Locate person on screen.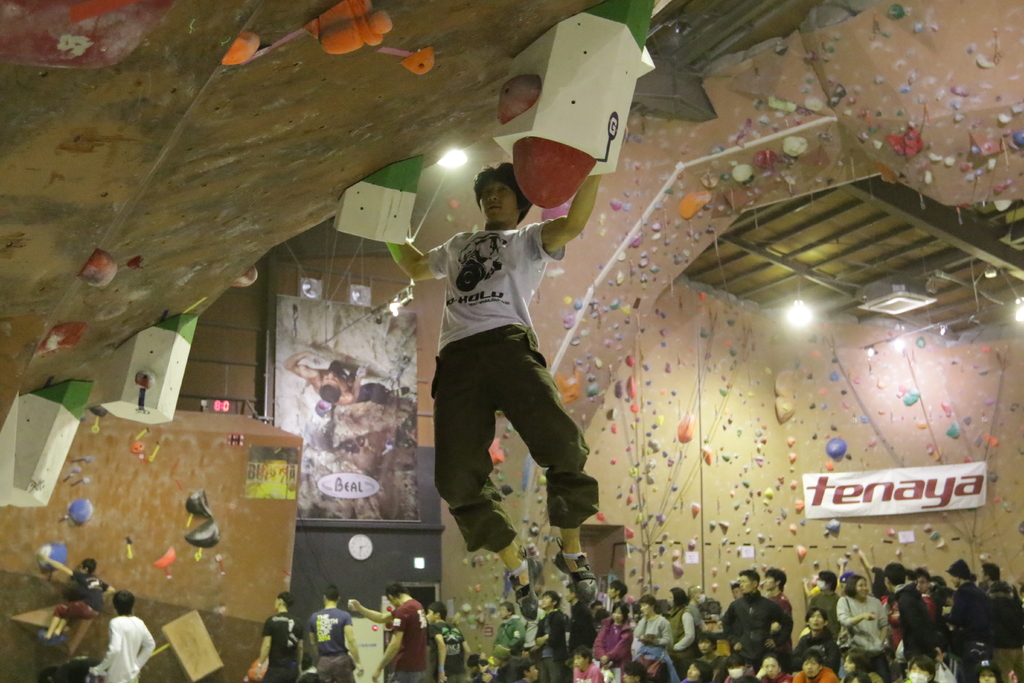
On screen at {"left": 399, "top": 157, "right": 583, "bottom": 625}.
